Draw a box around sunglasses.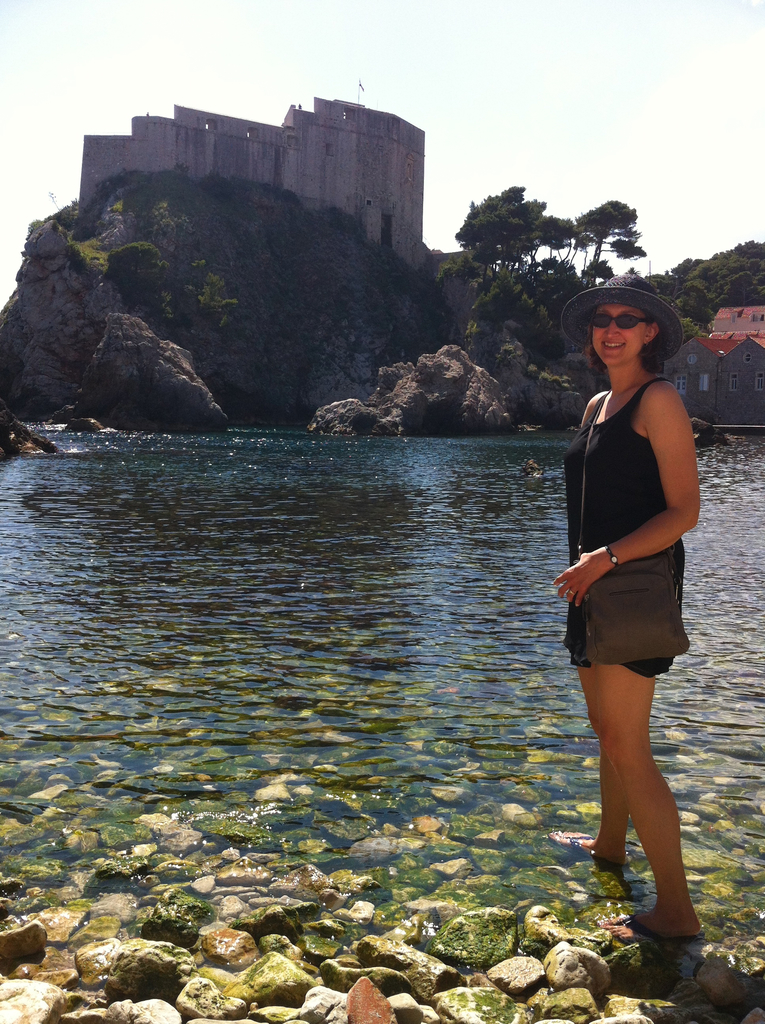
locate(590, 314, 652, 332).
